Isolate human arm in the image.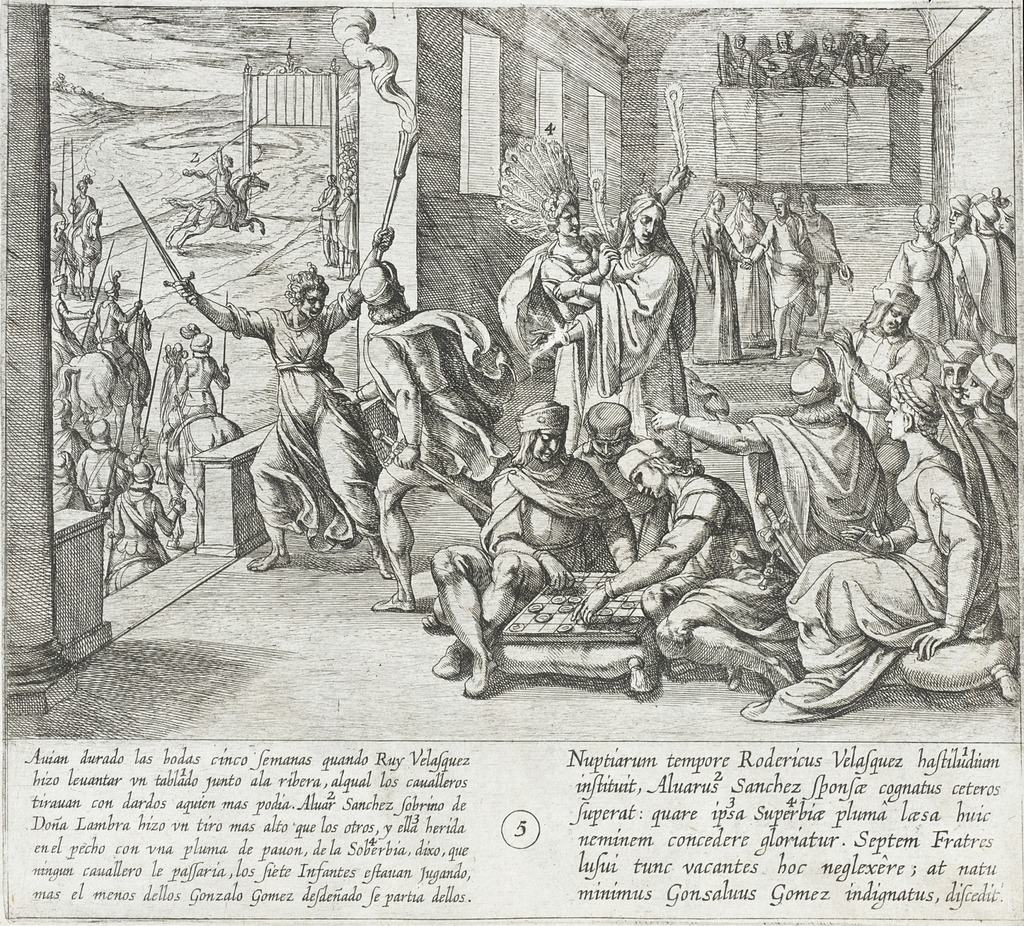
Isolated region: {"x1": 483, "y1": 471, "x2": 579, "y2": 586}.
